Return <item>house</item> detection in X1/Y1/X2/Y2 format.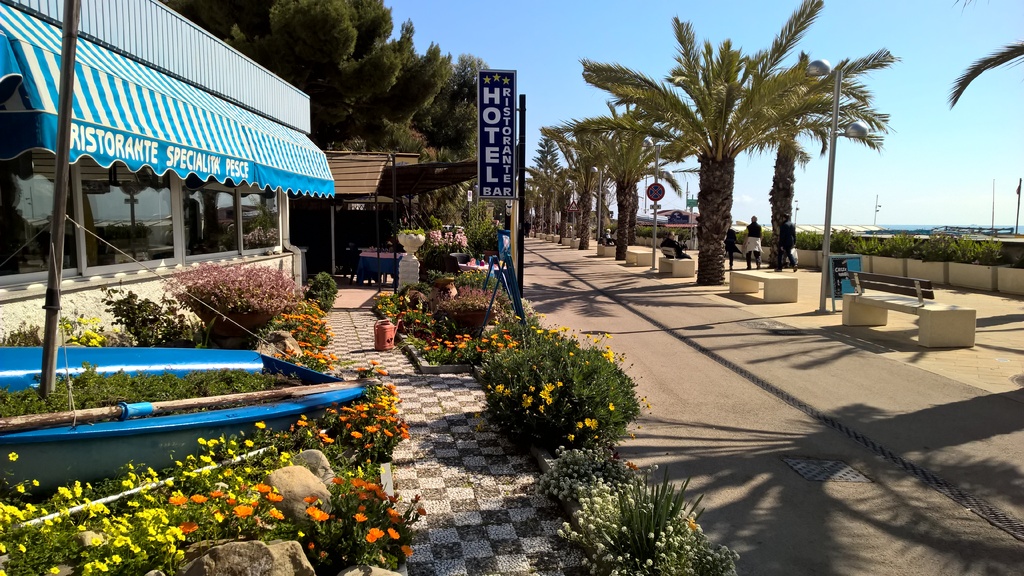
314/137/444/282.
